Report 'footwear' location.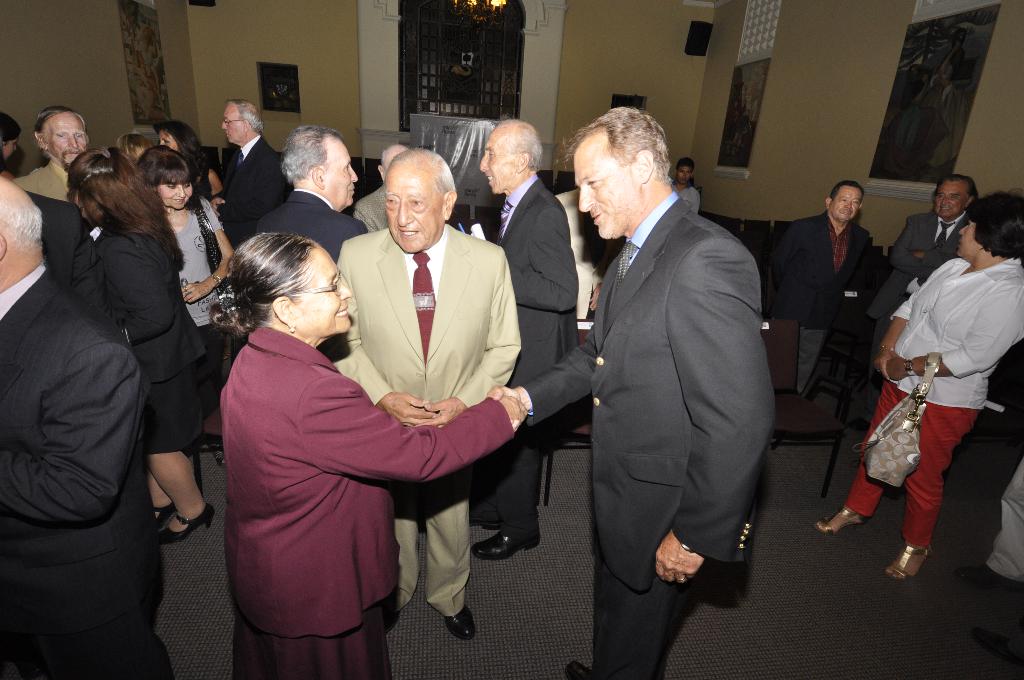
Report: 883 542 934 583.
